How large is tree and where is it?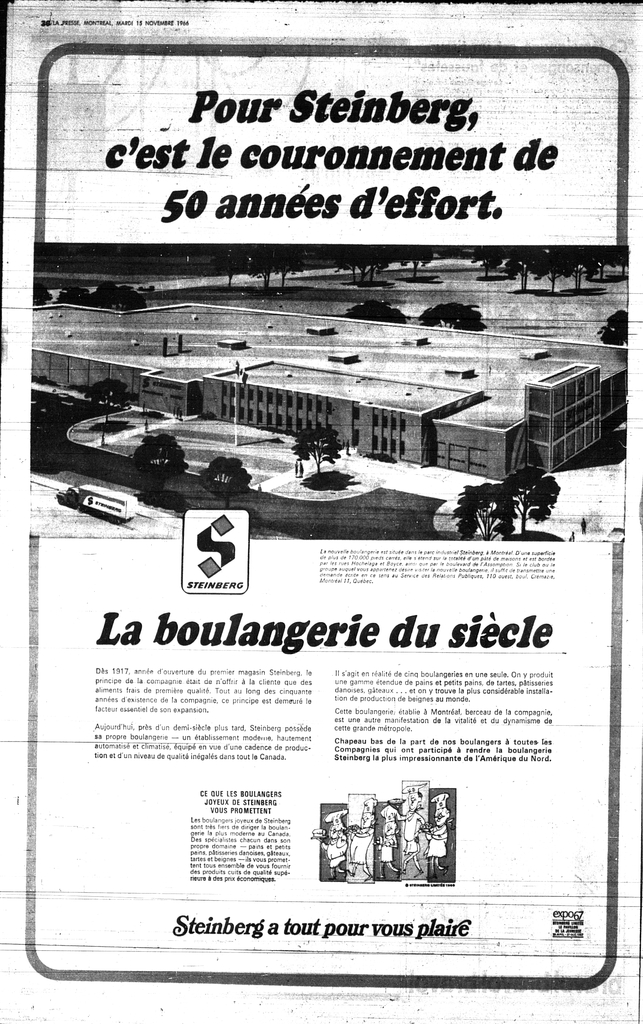
Bounding box: <region>418, 302, 487, 328</region>.
